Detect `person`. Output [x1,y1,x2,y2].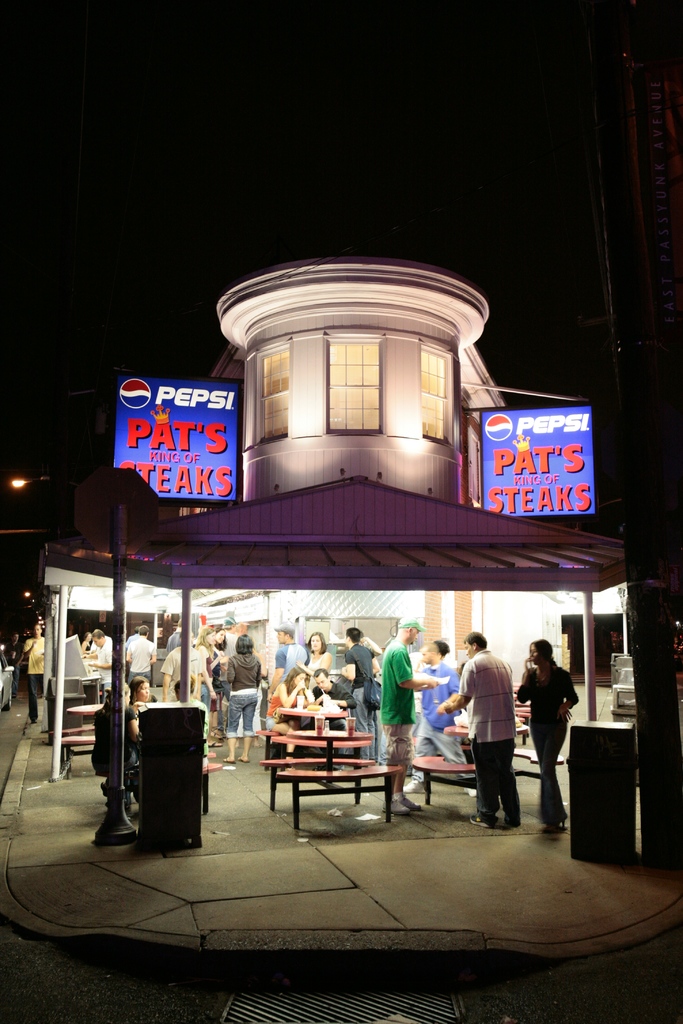
[160,629,201,701].
